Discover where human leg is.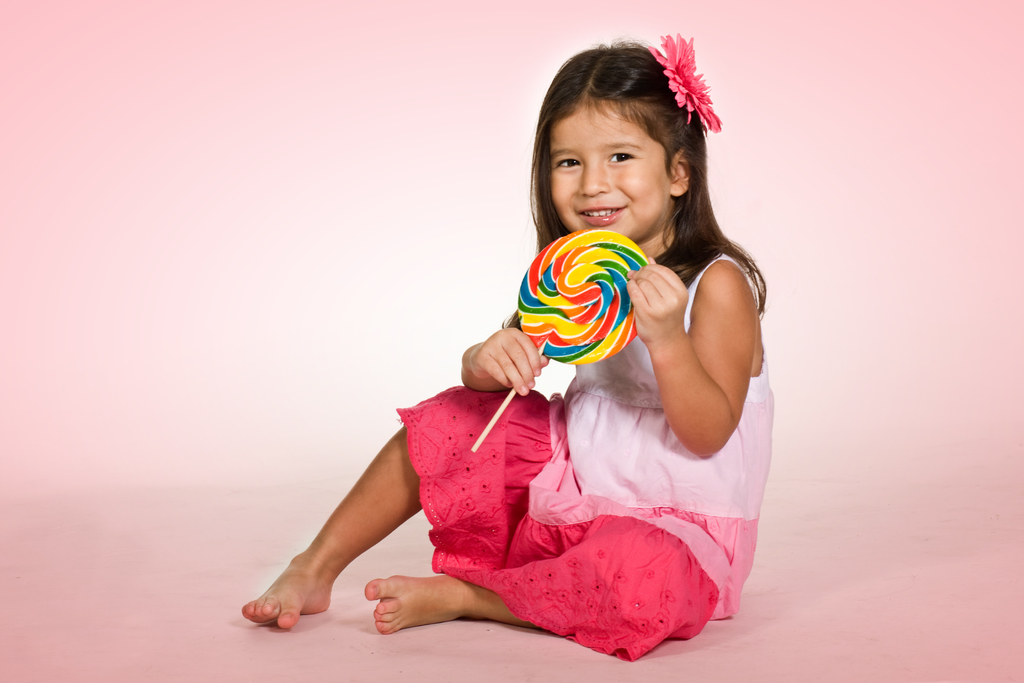
Discovered at [243, 422, 424, 629].
